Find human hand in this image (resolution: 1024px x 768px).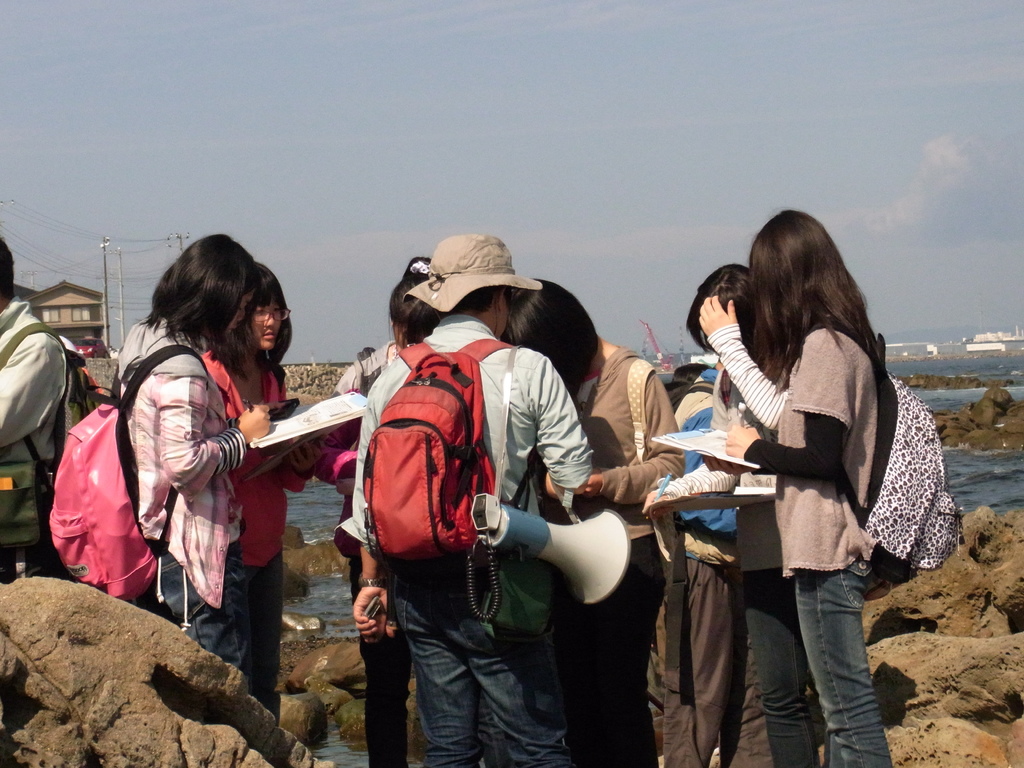
(235,403,269,445).
